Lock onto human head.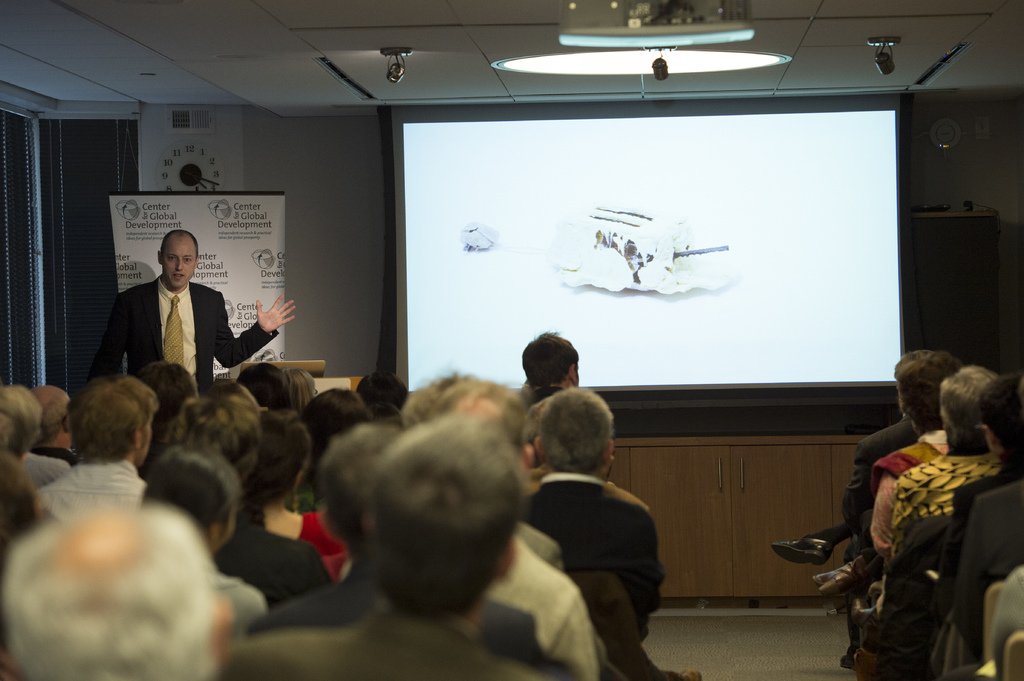
Locked: <region>154, 224, 202, 291</region>.
